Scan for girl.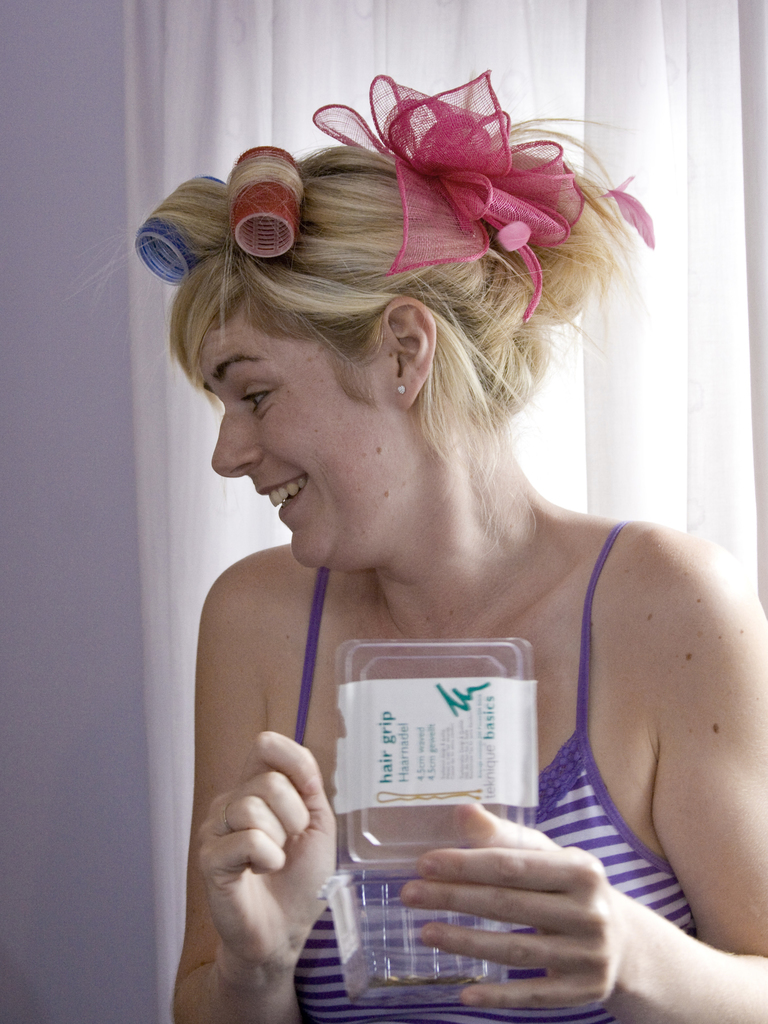
Scan result: 133, 68, 767, 1023.
